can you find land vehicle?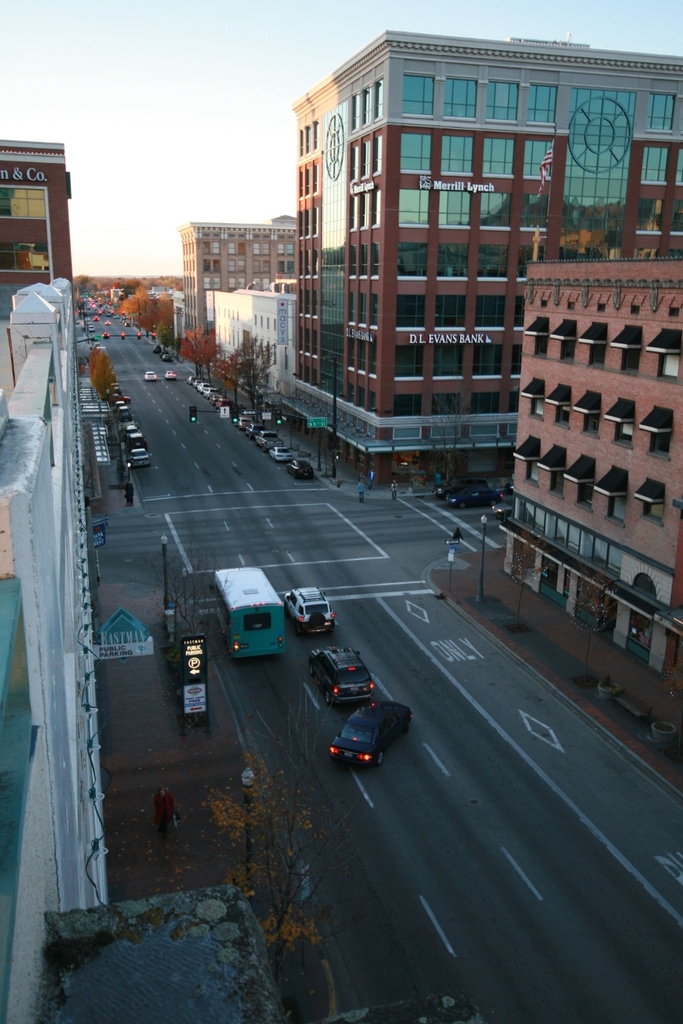
Yes, bounding box: <box>327,699,414,766</box>.
